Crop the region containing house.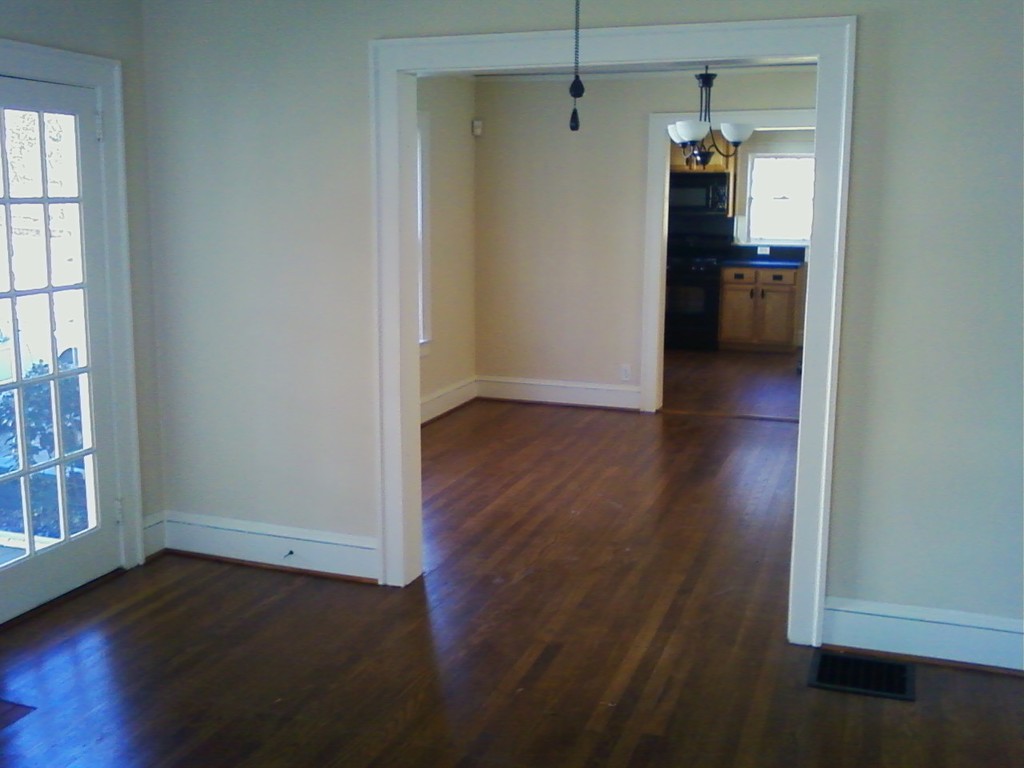
Crop region: Rect(0, 0, 960, 652).
